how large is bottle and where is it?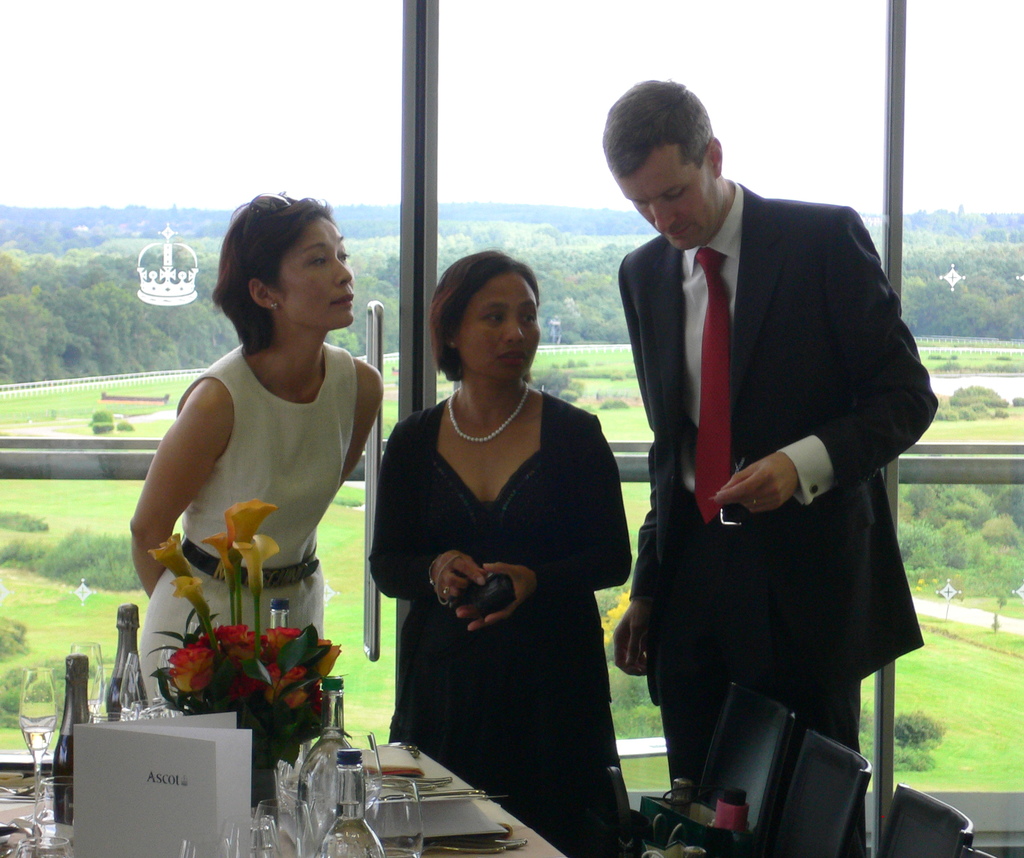
Bounding box: crop(106, 597, 140, 719).
